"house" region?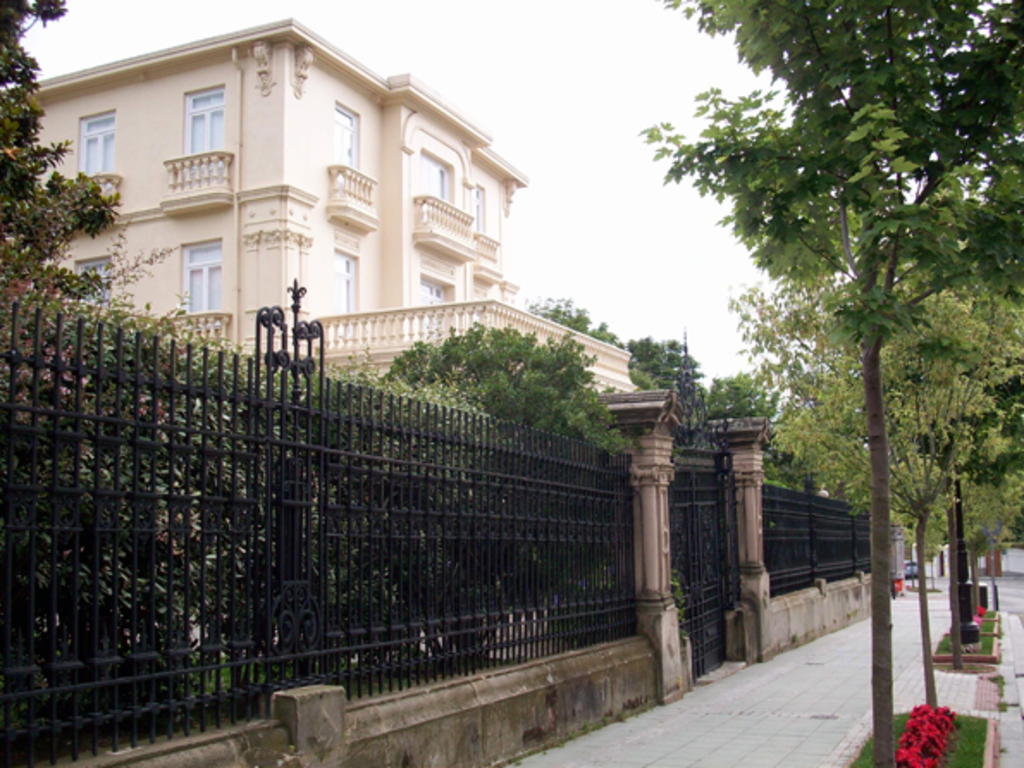
box=[29, 10, 528, 381]
